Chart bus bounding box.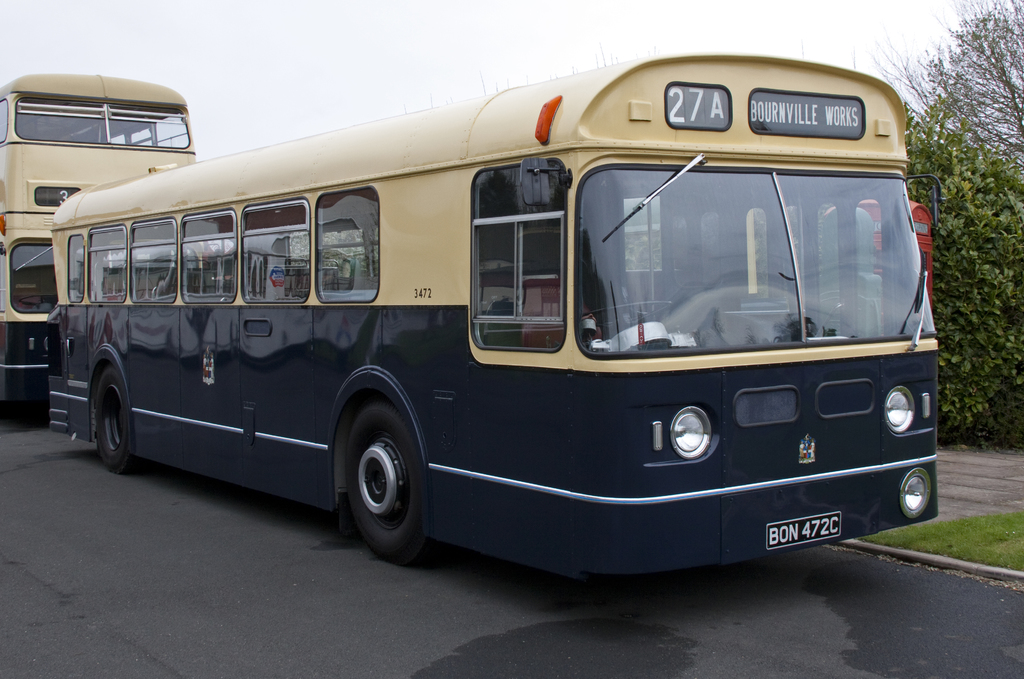
Charted: x1=42 y1=51 x2=940 y2=573.
